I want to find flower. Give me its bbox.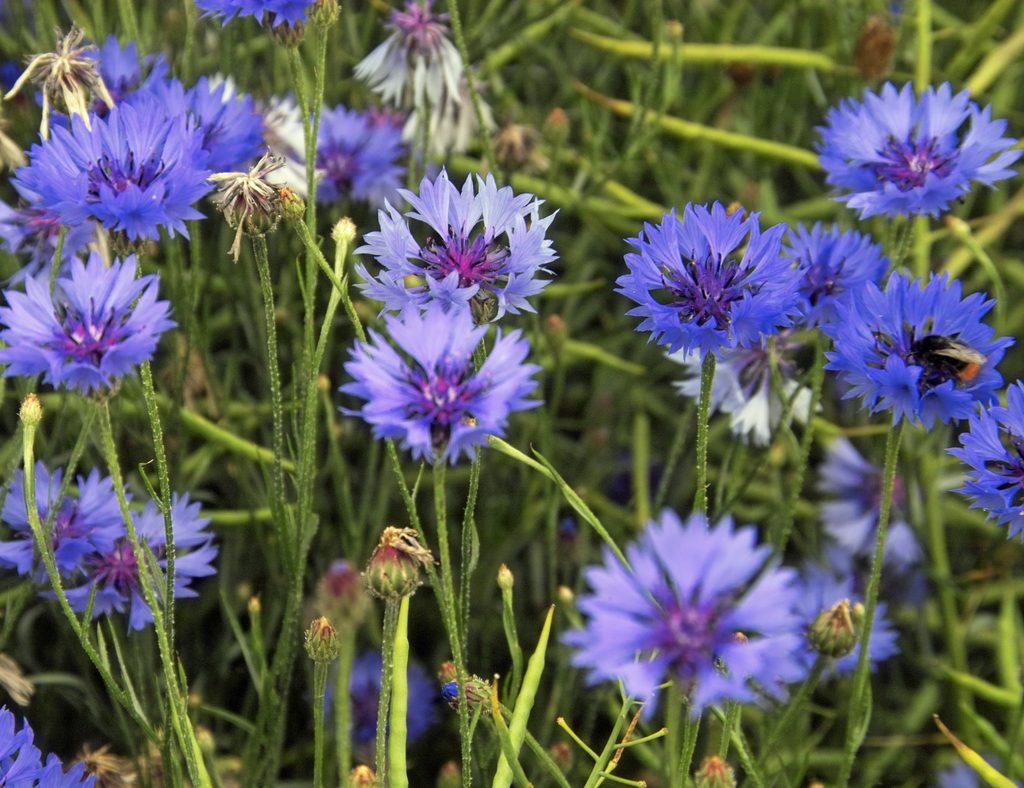
left=24, top=98, right=209, bottom=237.
